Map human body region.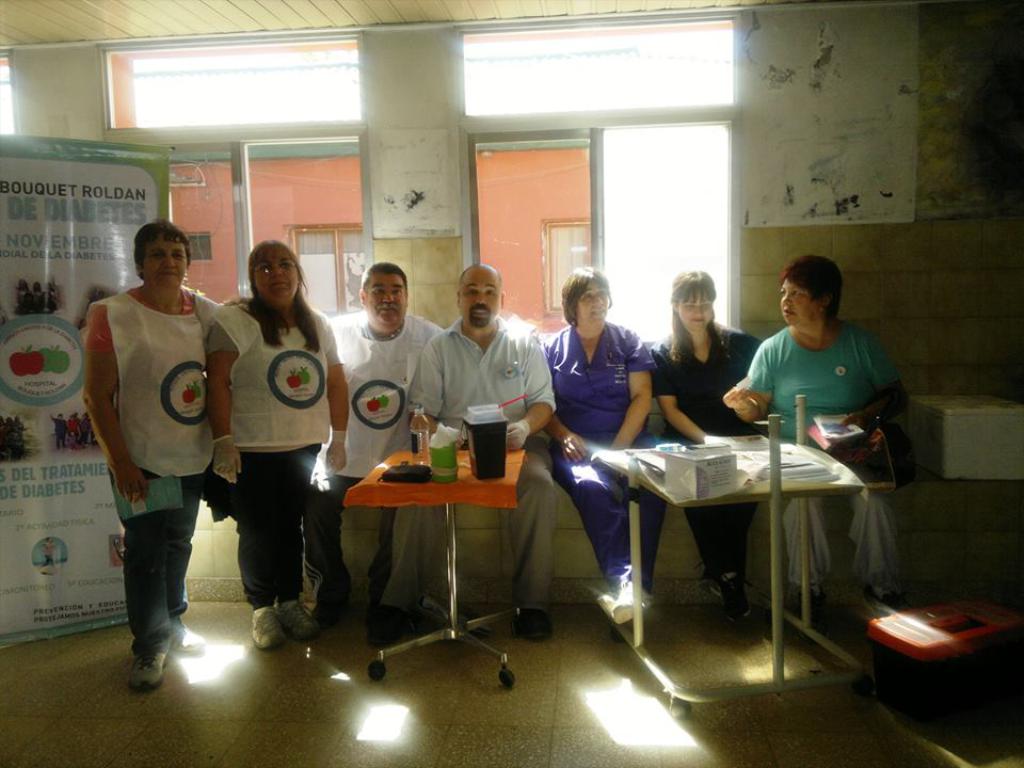
Mapped to rect(528, 266, 662, 597).
